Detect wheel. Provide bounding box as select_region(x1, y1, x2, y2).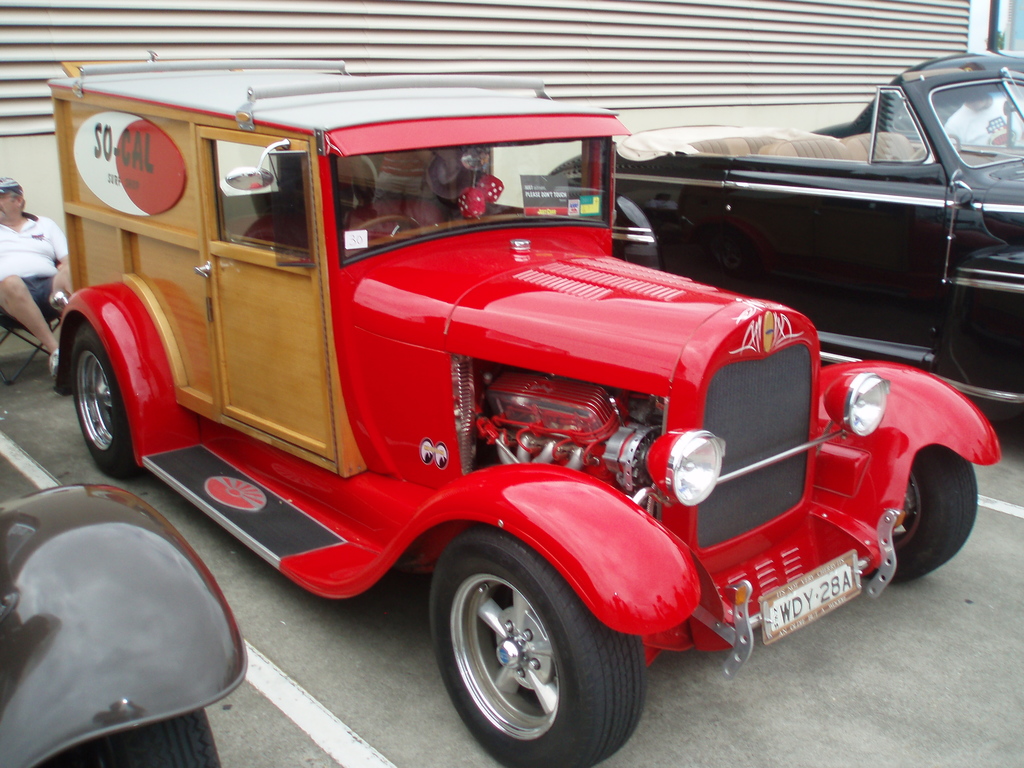
select_region(945, 132, 961, 157).
